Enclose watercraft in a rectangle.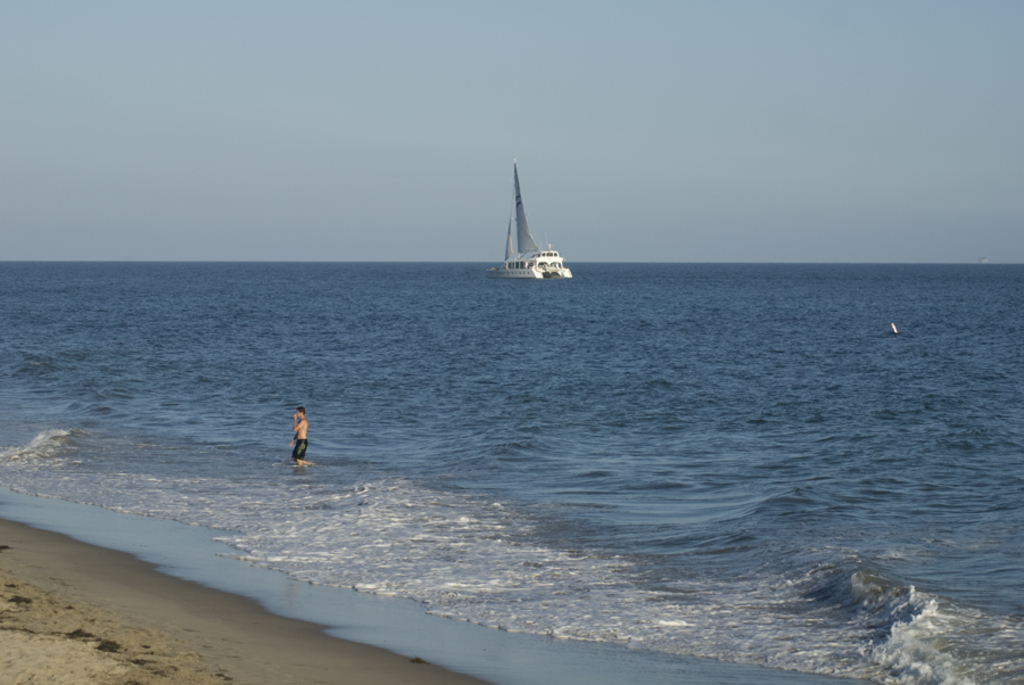
{"left": 487, "top": 178, "right": 578, "bottom": 284}.
